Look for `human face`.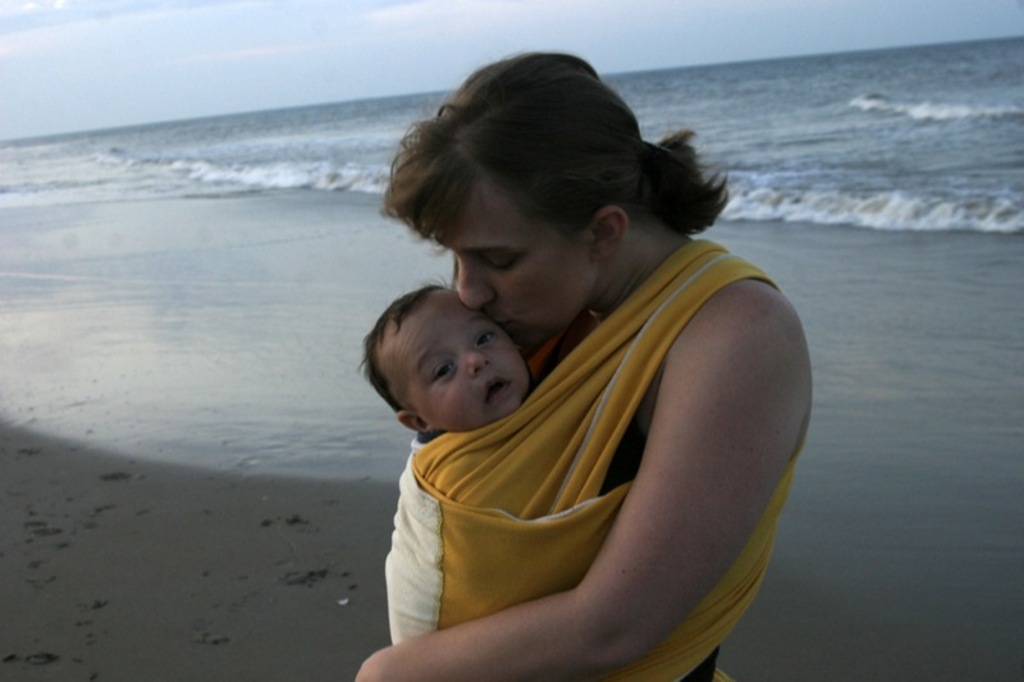
Found: <region>374, 285, 532, 427</region>.
